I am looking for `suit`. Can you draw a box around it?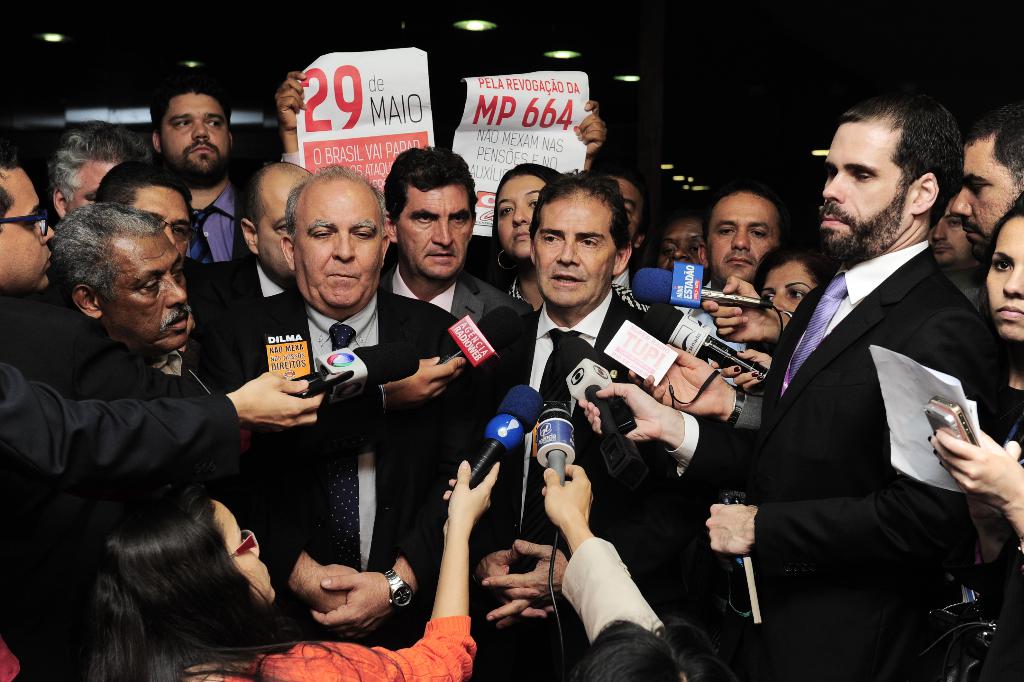
Sure, the bounding box is crop(191, 286, 489, 650).
